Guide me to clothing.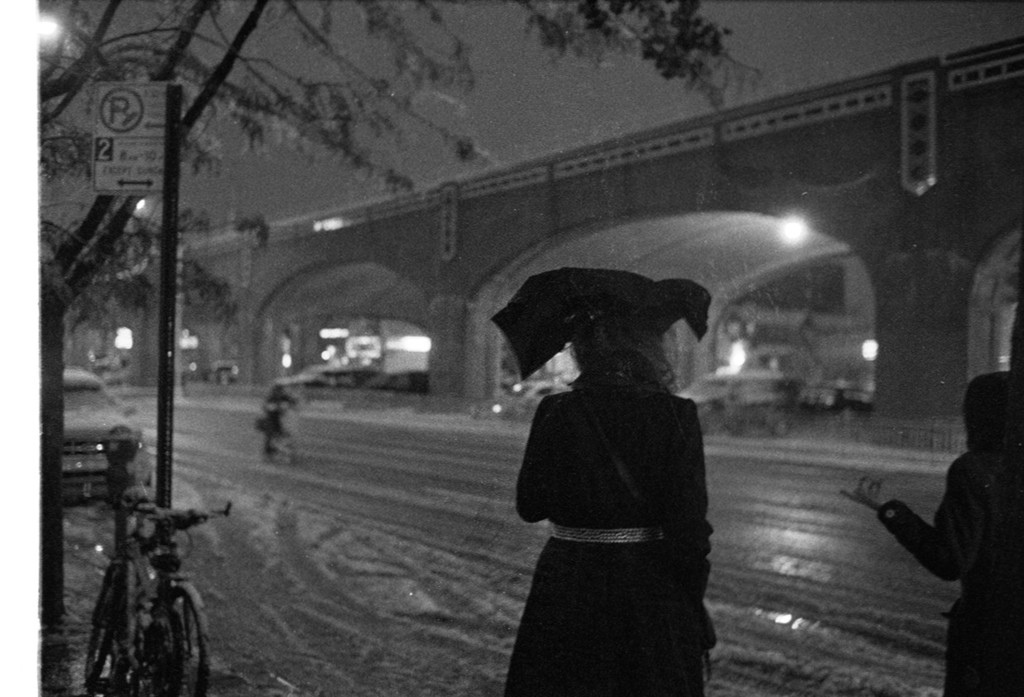
Guidance: (left=873, top=378, right=1023, bottom=696).
